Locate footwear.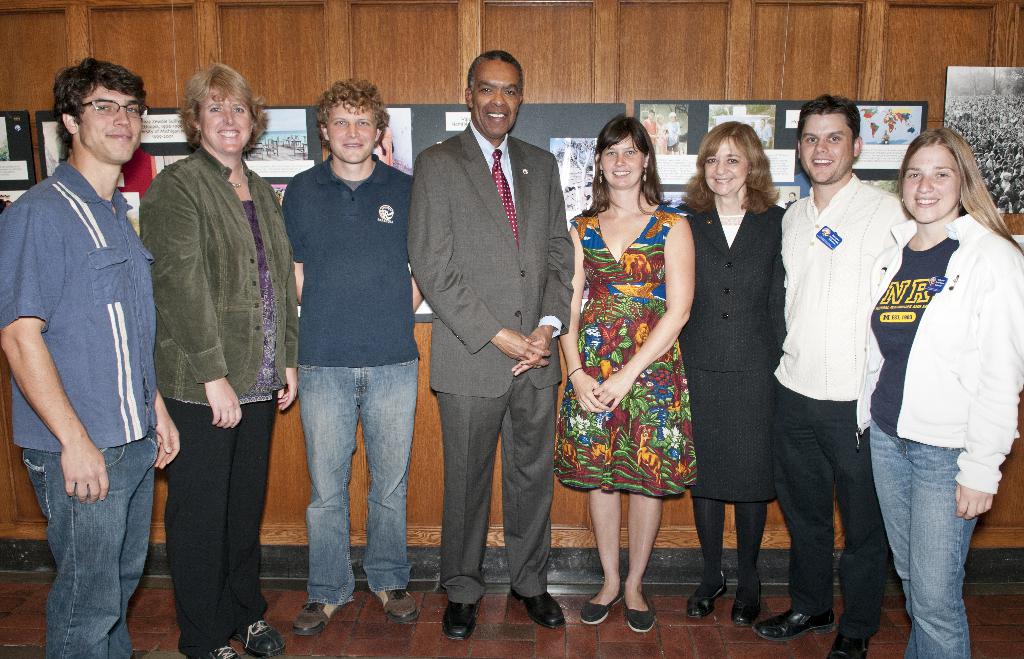
Bounding box: {"left": 756, "top": 603, "right": 837, "bottom": 641}.
